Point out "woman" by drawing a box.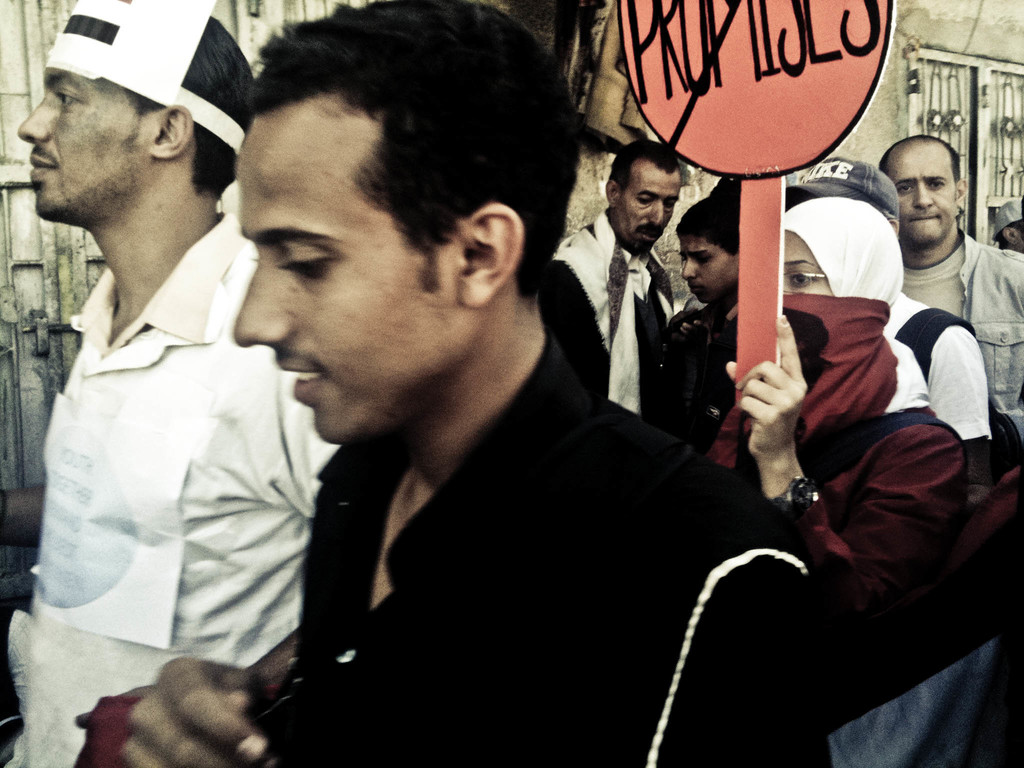
<region>700, 197, 970, 627</region>.
